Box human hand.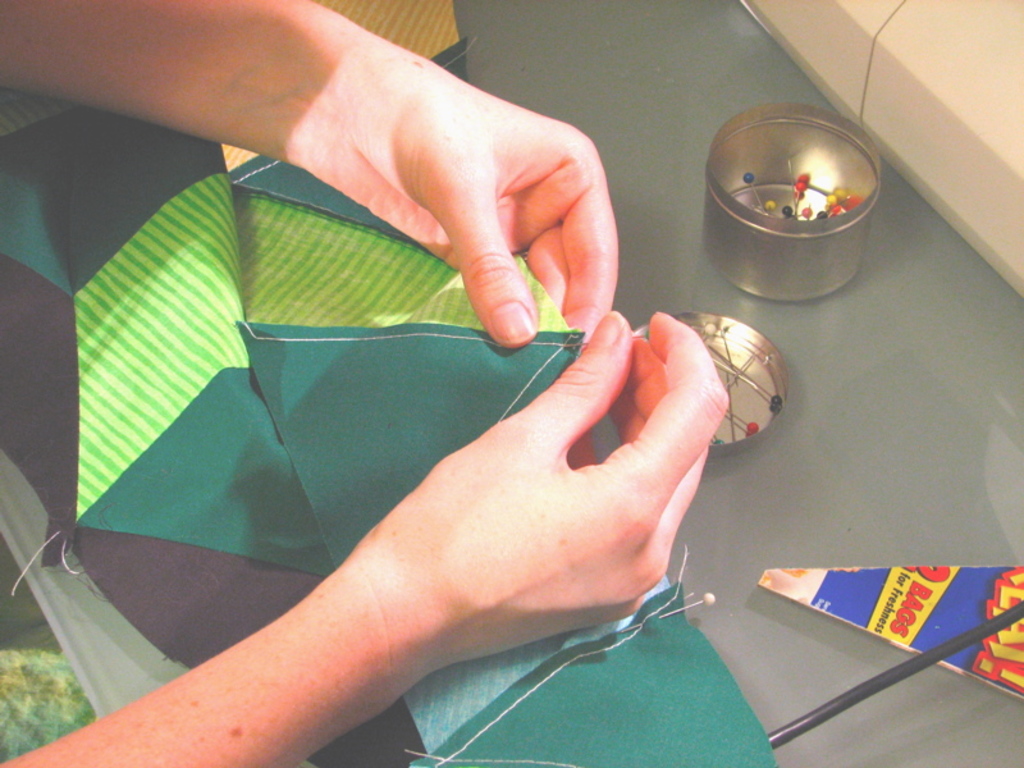
[233,305,756,721].
